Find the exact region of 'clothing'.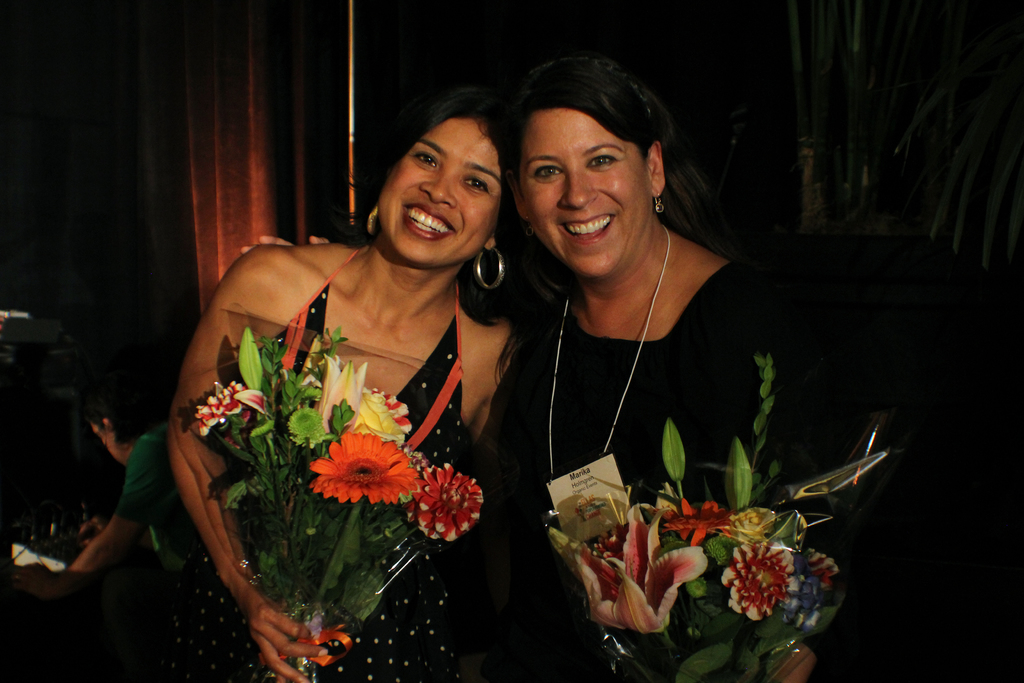
Exact region: pyautogui.locateOnScreen(102, 238, 523, 682).
